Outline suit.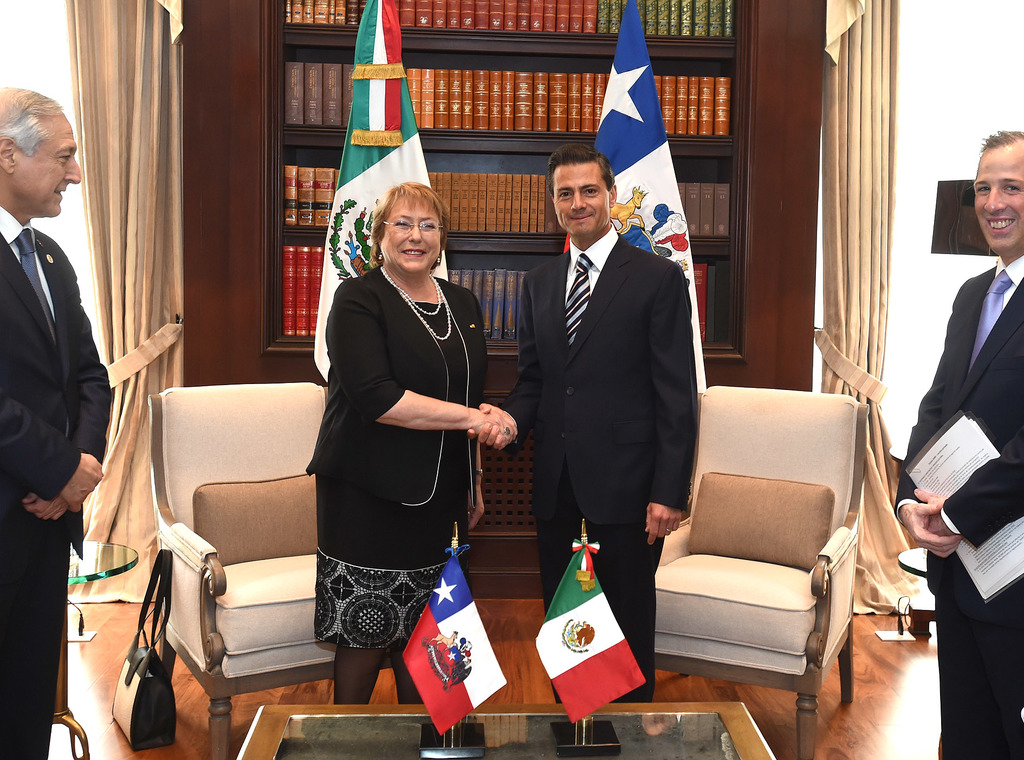
Outline: pyautogui.locateOnScreen(515, 128, 709, 647).
